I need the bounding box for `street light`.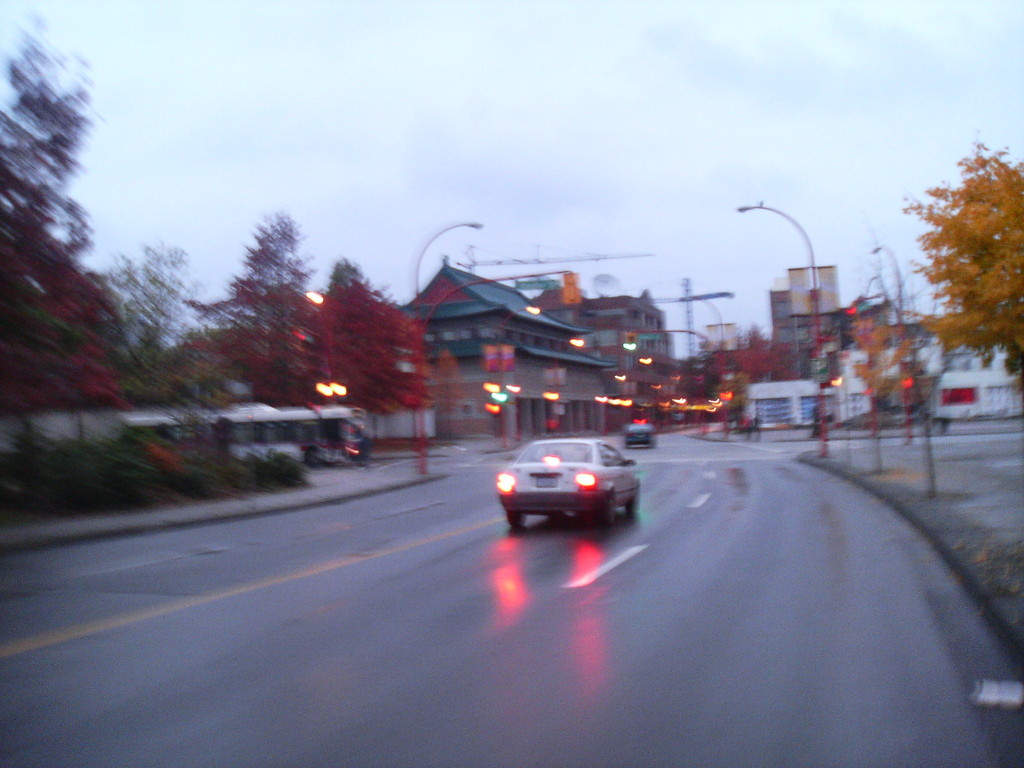
Here it is: BBox(737, 201, 828, 458).
